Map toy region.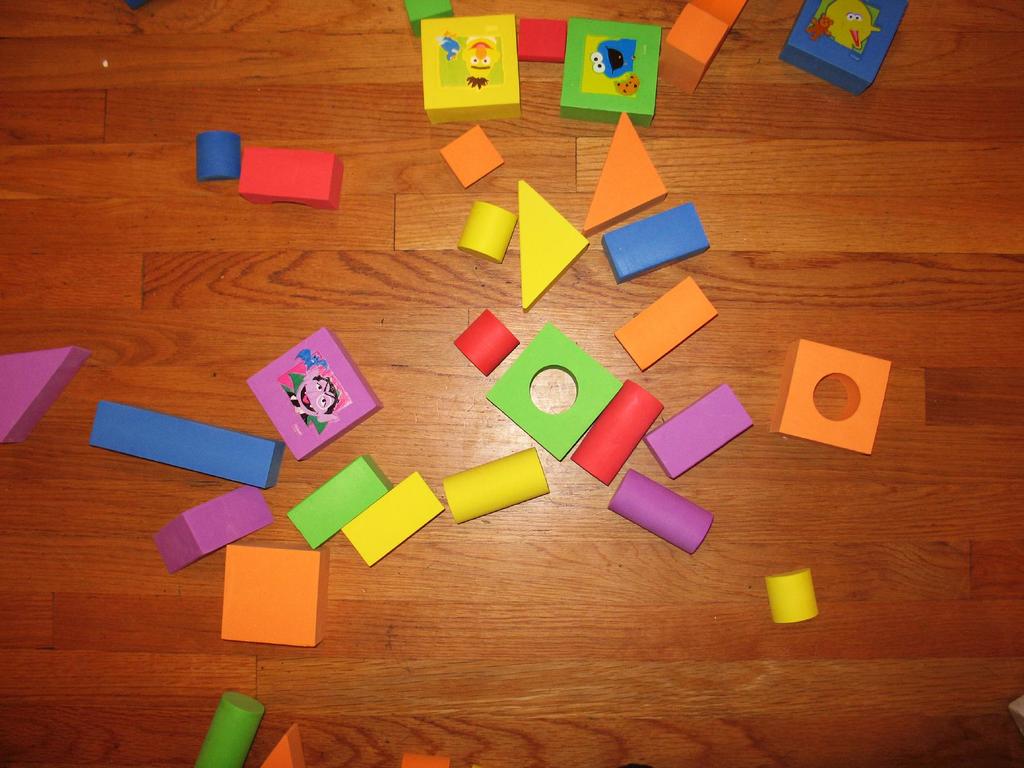
Mapped to 421 10 519 131.
